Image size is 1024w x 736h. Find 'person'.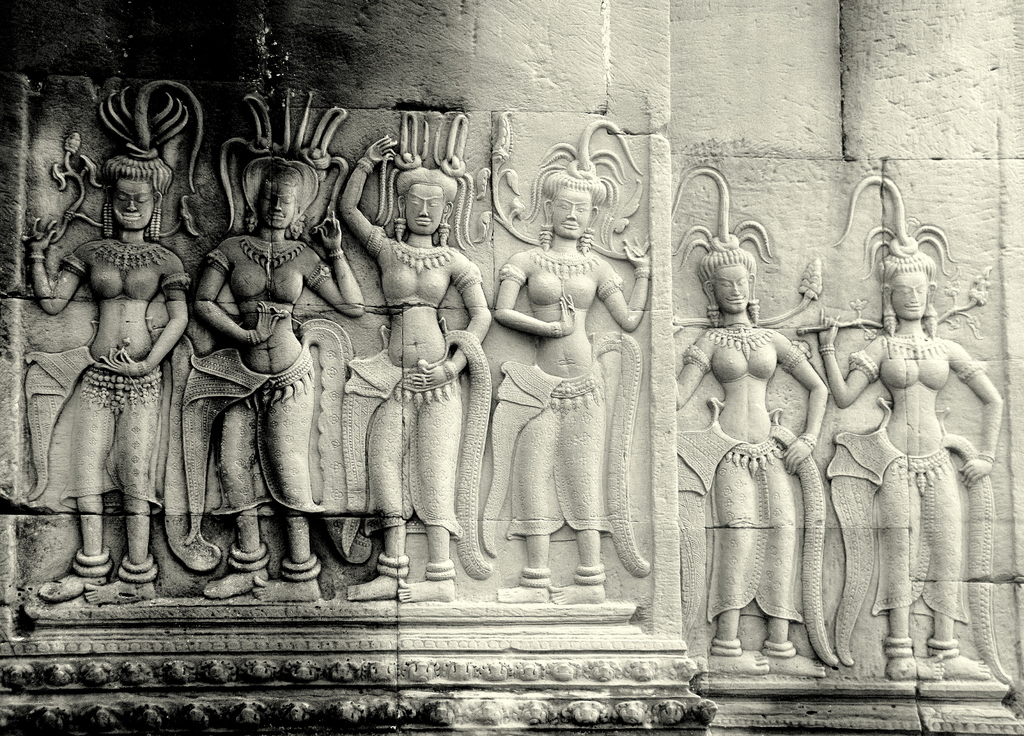
[21, 152, 188, 607].
